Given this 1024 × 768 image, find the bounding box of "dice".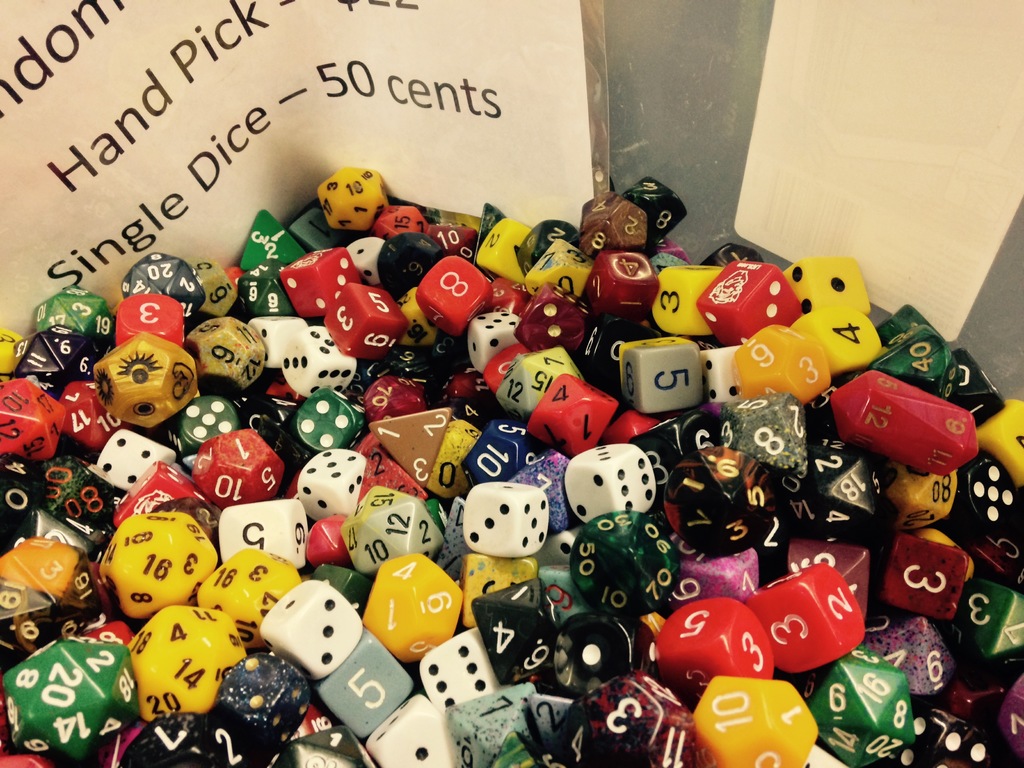
bbox(415, 254, 491, 334).
